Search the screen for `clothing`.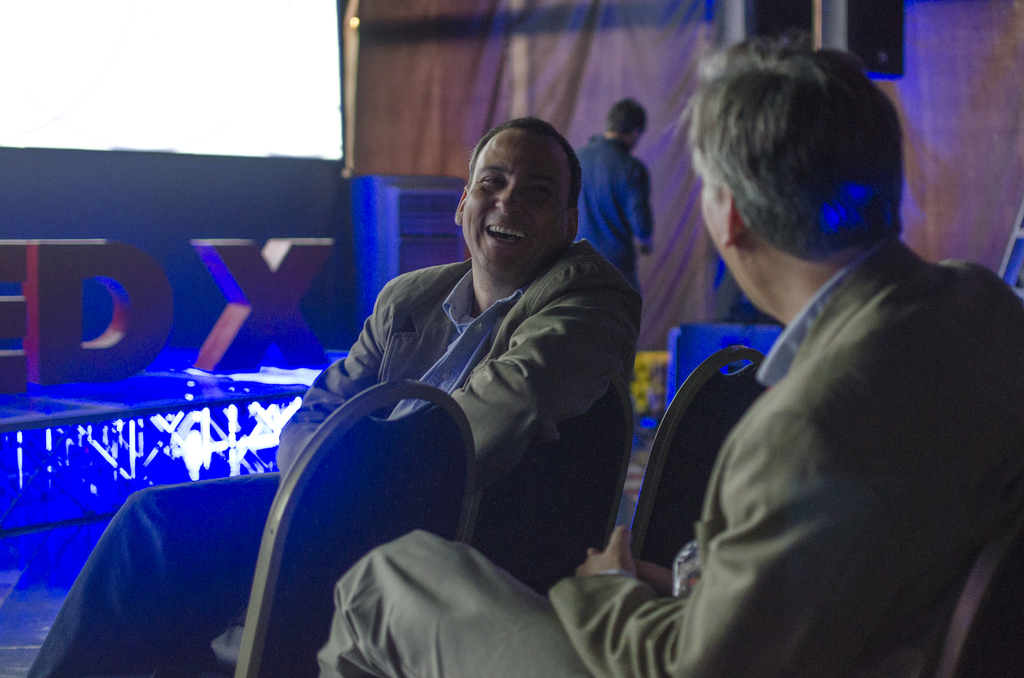
Found at <box>317,230,1023,677</box>.
